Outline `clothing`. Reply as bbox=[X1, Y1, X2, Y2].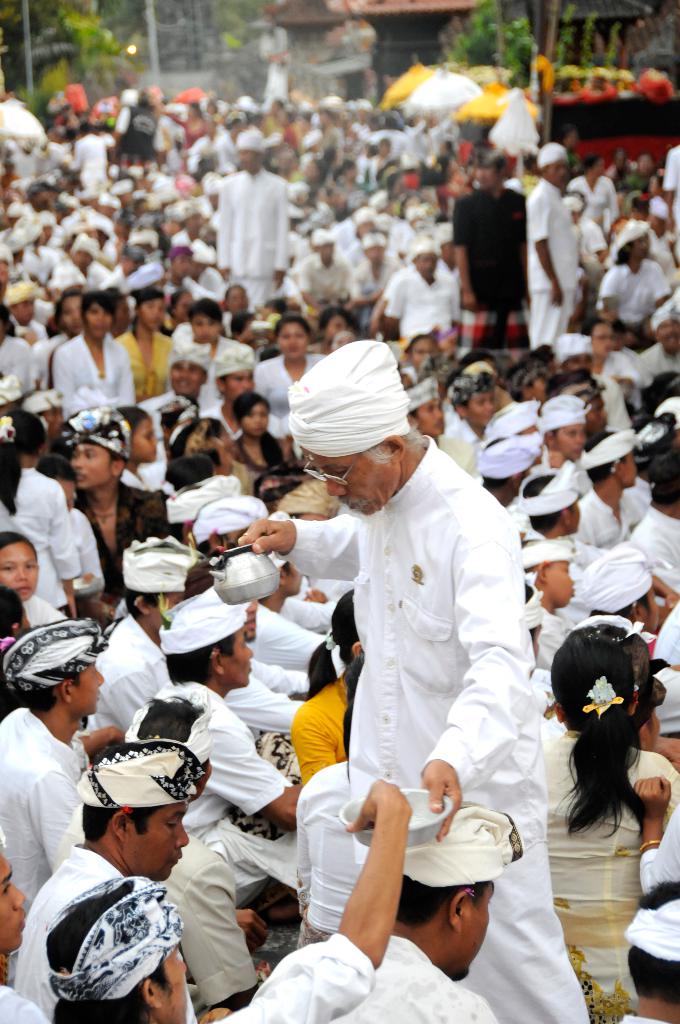
bbox=[197, 933, 363, 1023].
